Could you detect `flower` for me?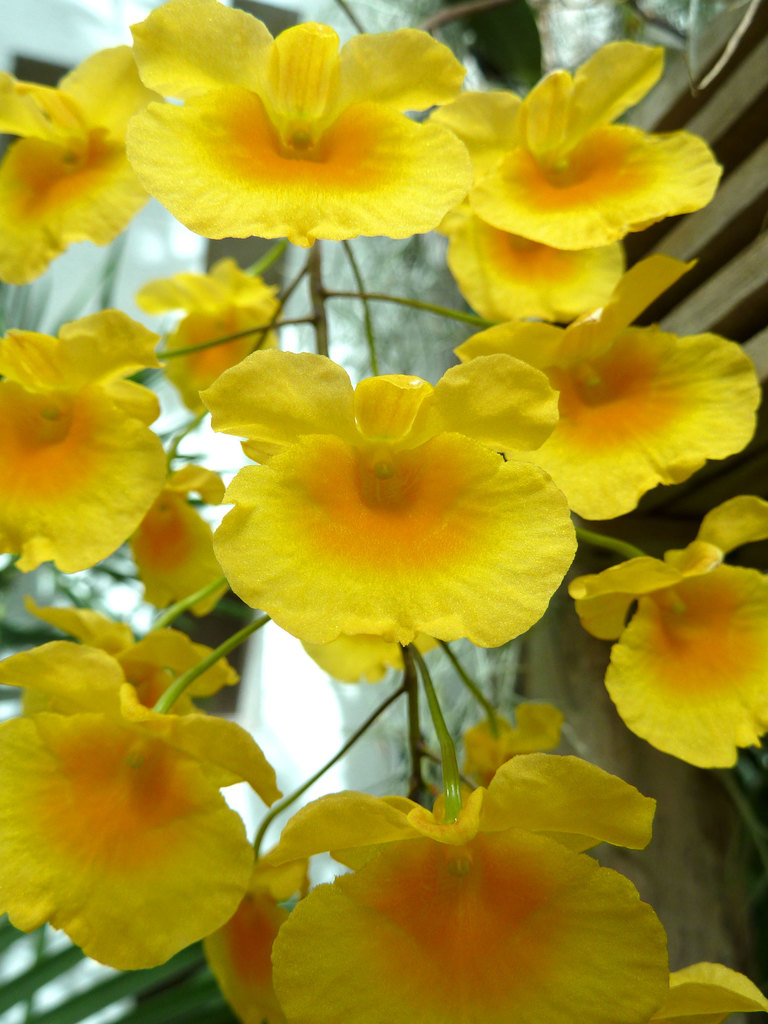
Detection result: (462,253,759,517).
